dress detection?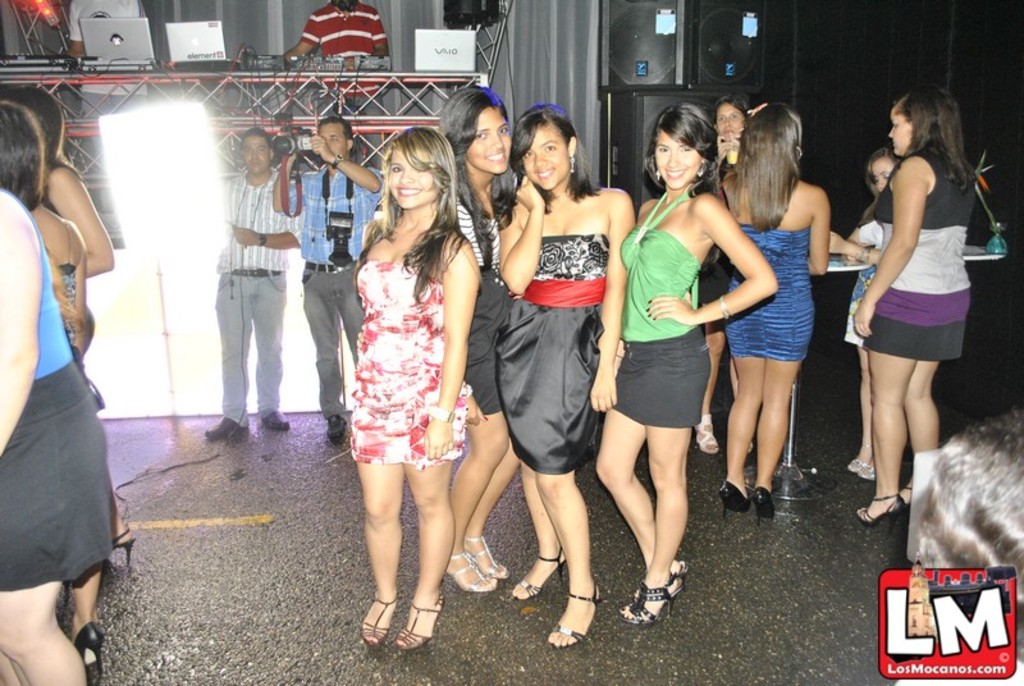
x1=347 y1=264 x2=474 y2=466
